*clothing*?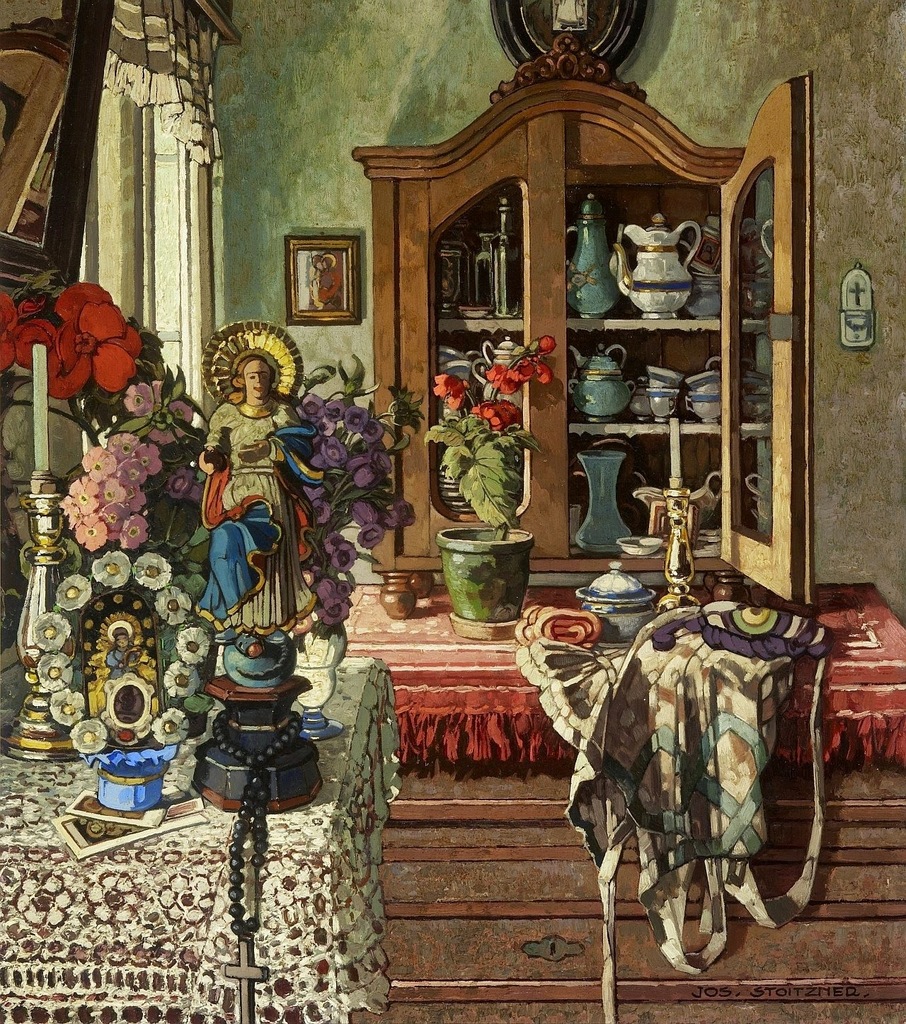
(204,402,312,621)
